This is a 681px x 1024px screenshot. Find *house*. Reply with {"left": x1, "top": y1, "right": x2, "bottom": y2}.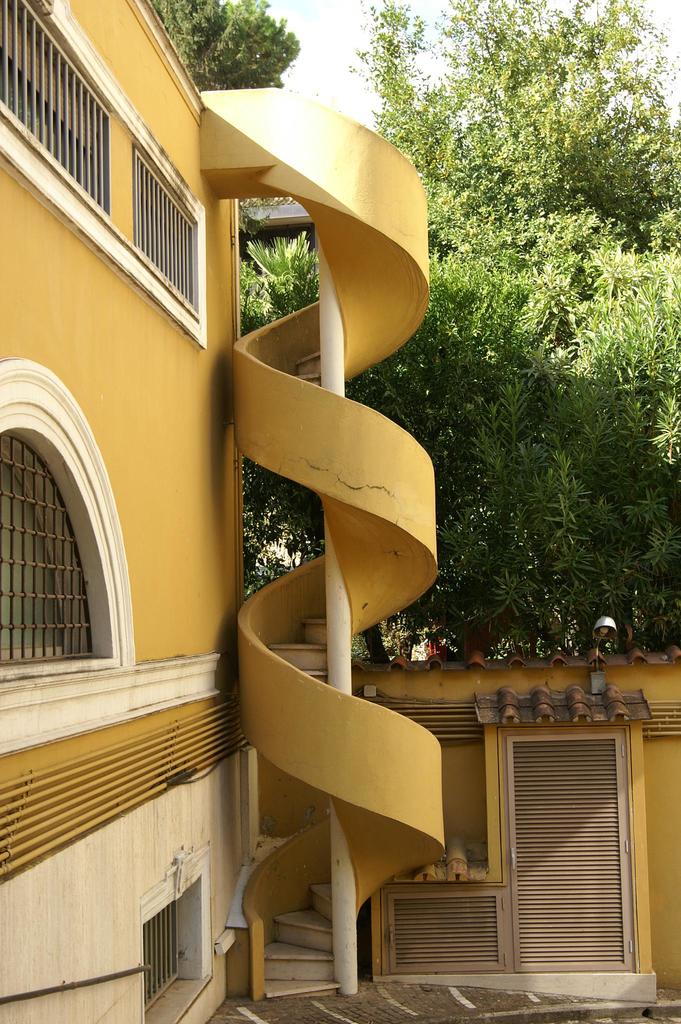
{"left": 0, "top": 0, "right": 566, "bottom": 1023}.
